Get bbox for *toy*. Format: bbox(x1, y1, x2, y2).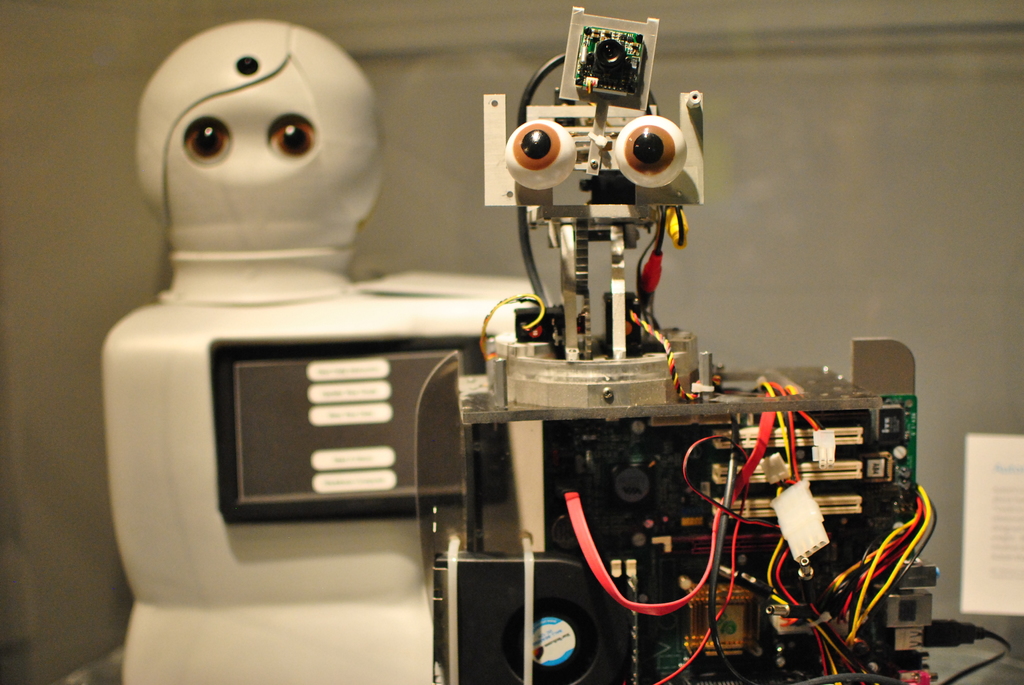
bbox(100, 20, 545, 684).
